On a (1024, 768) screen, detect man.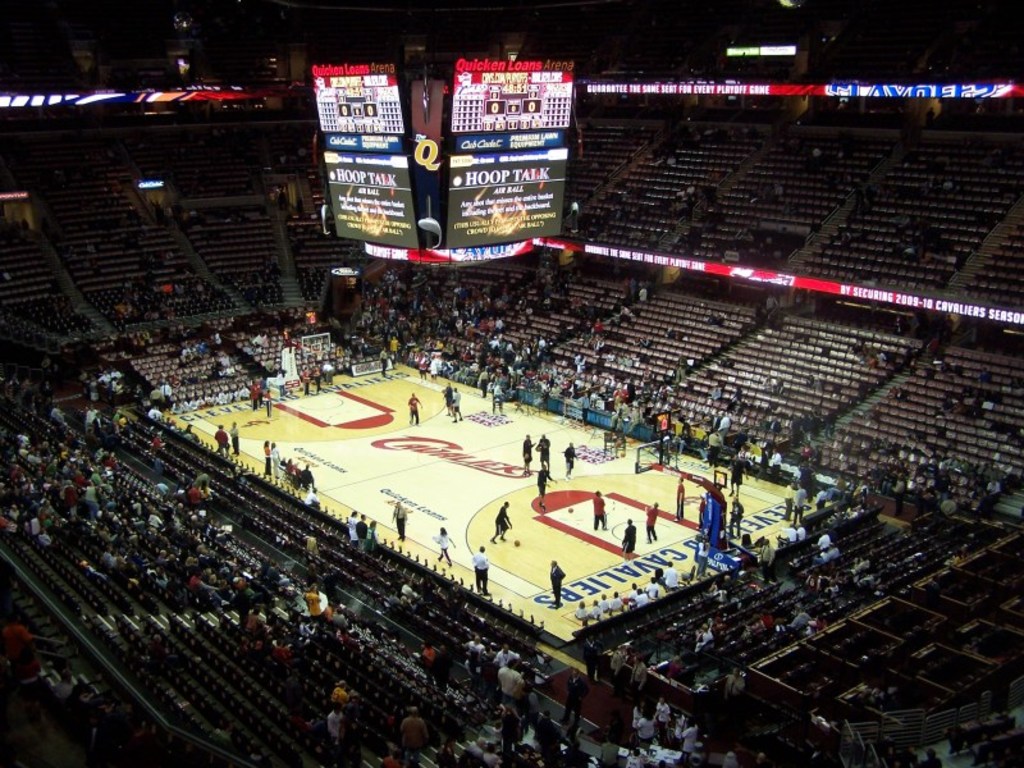
select_region(890, 471, 908, 520).
